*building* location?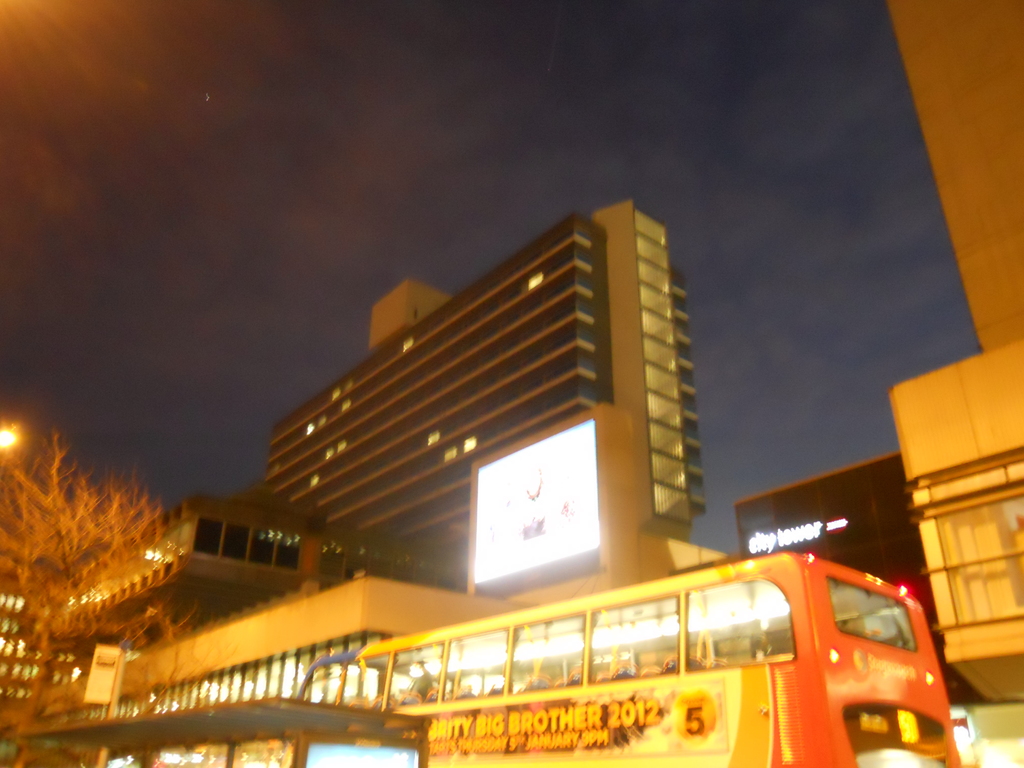
region(881, 0, 1023, 688)
